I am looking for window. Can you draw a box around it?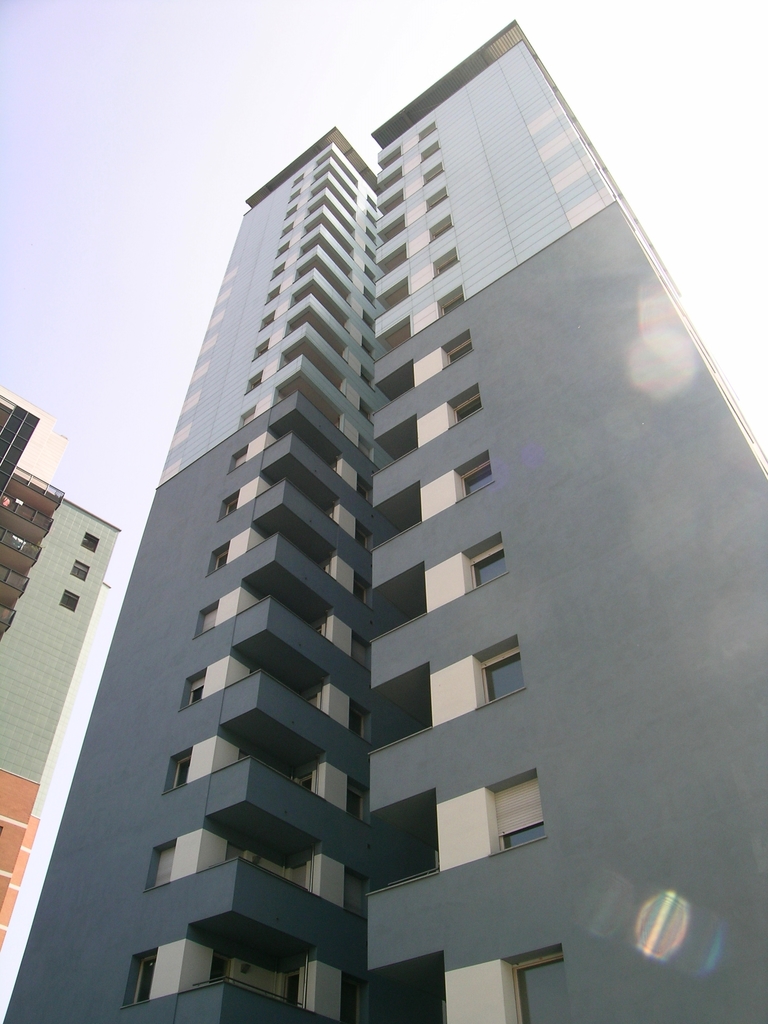
Sure, the bounding box is 360,252,378,271.
